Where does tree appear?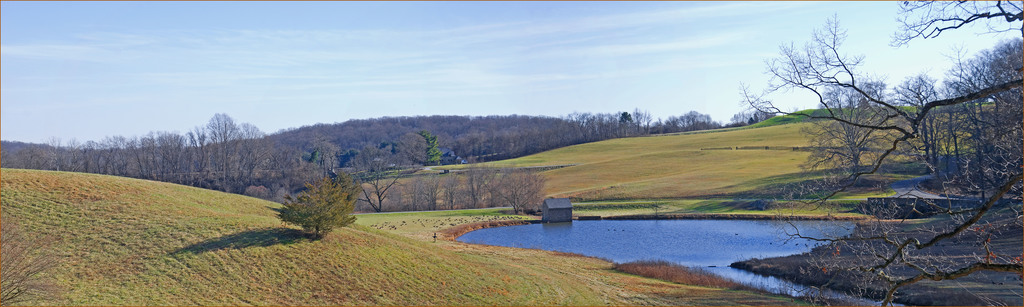
Appears at 326,114,412,181.
